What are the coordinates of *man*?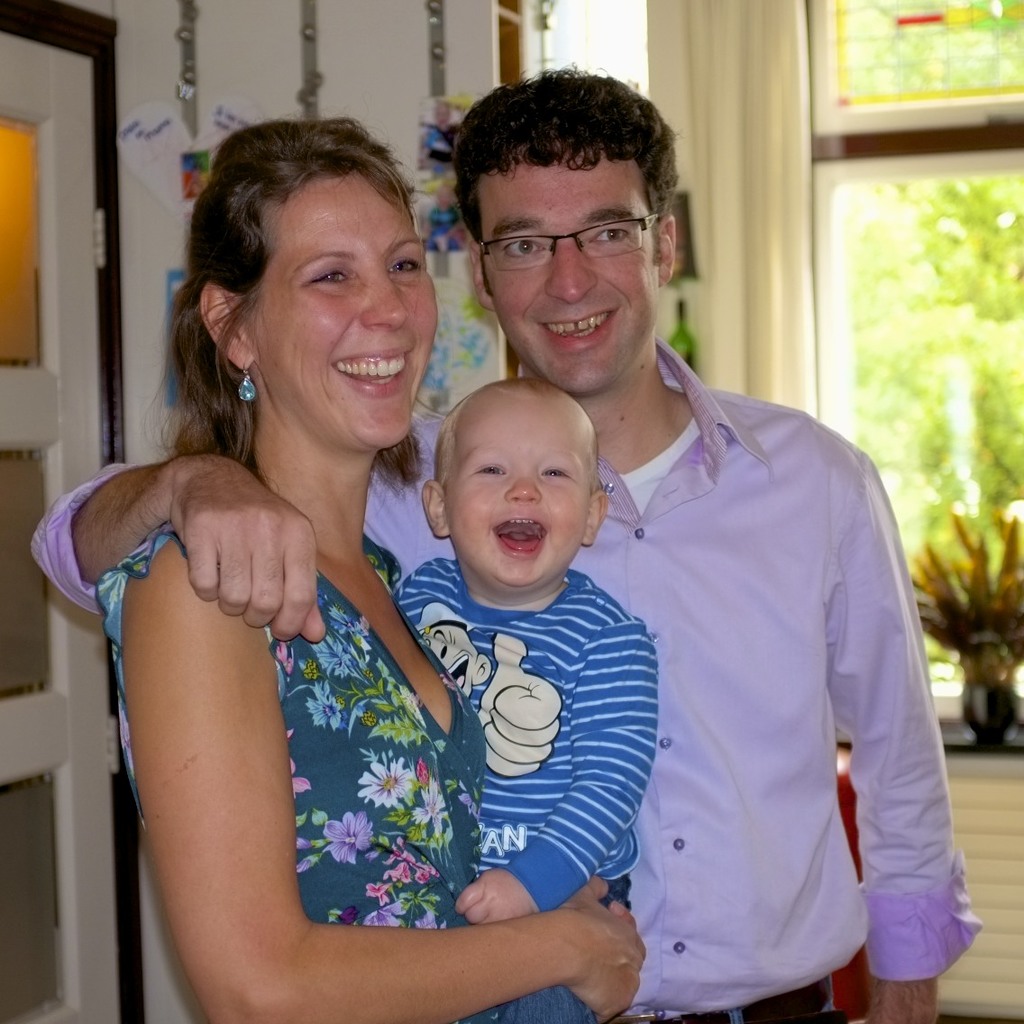
region(20, 58, 986, 1023).
